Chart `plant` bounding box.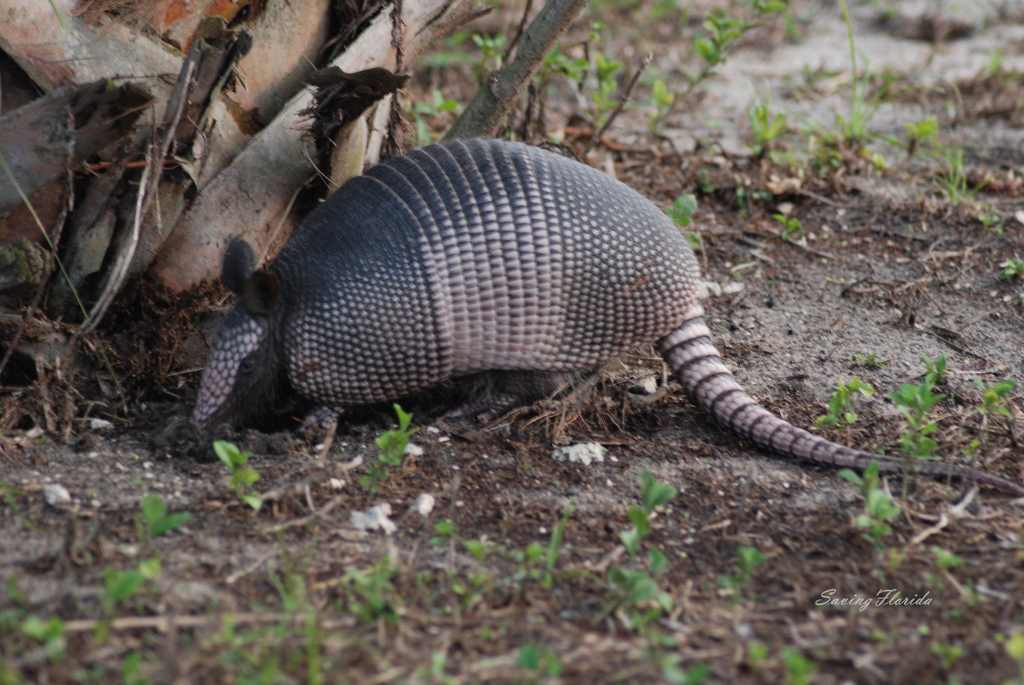
Charted: Rect(885, 376, 942, 422).
